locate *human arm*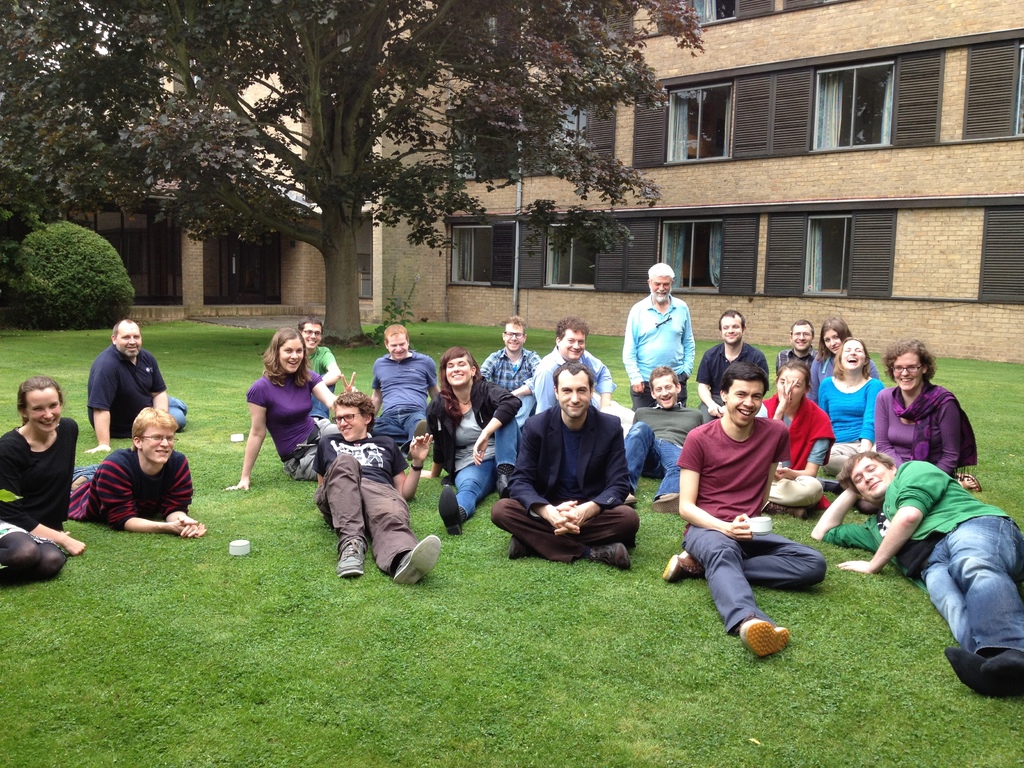
locate(427, 358, 445, 399)
